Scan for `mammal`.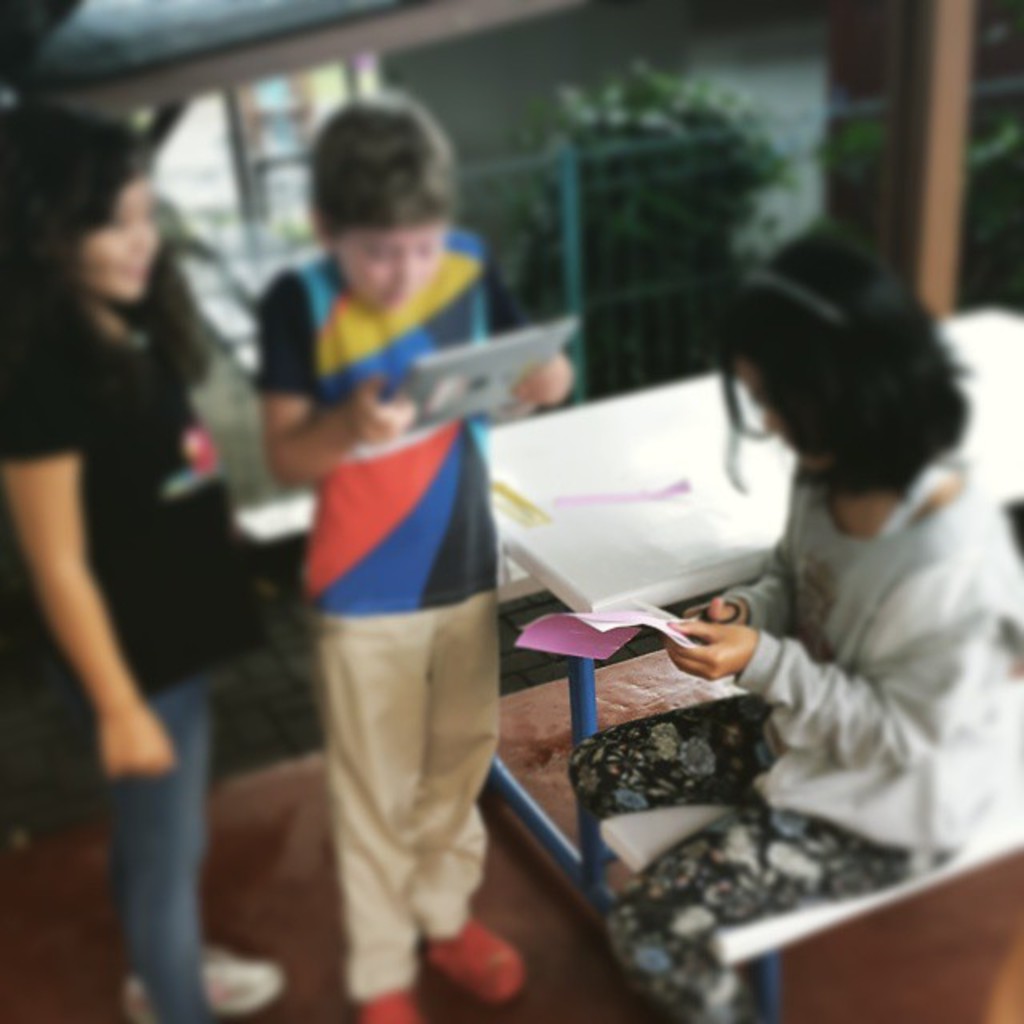
Scan result: (x1=242, y1=93, x2=582, y2=1022).
